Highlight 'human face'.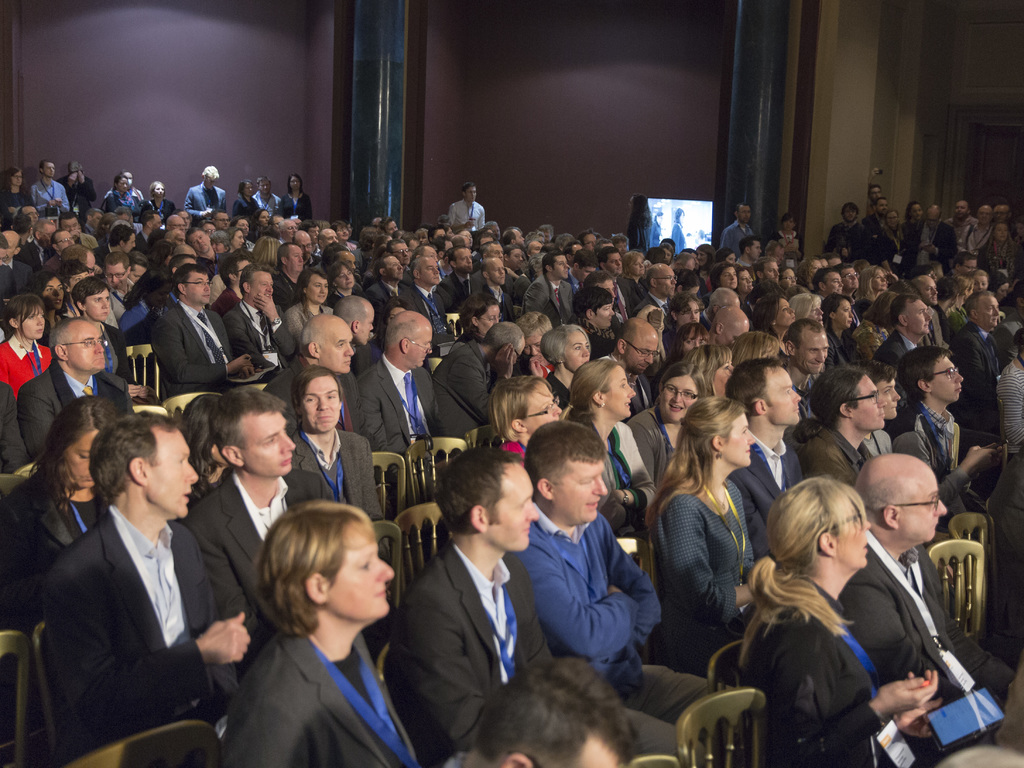
Highlighted region: detection(108, 265, 127, 288).
